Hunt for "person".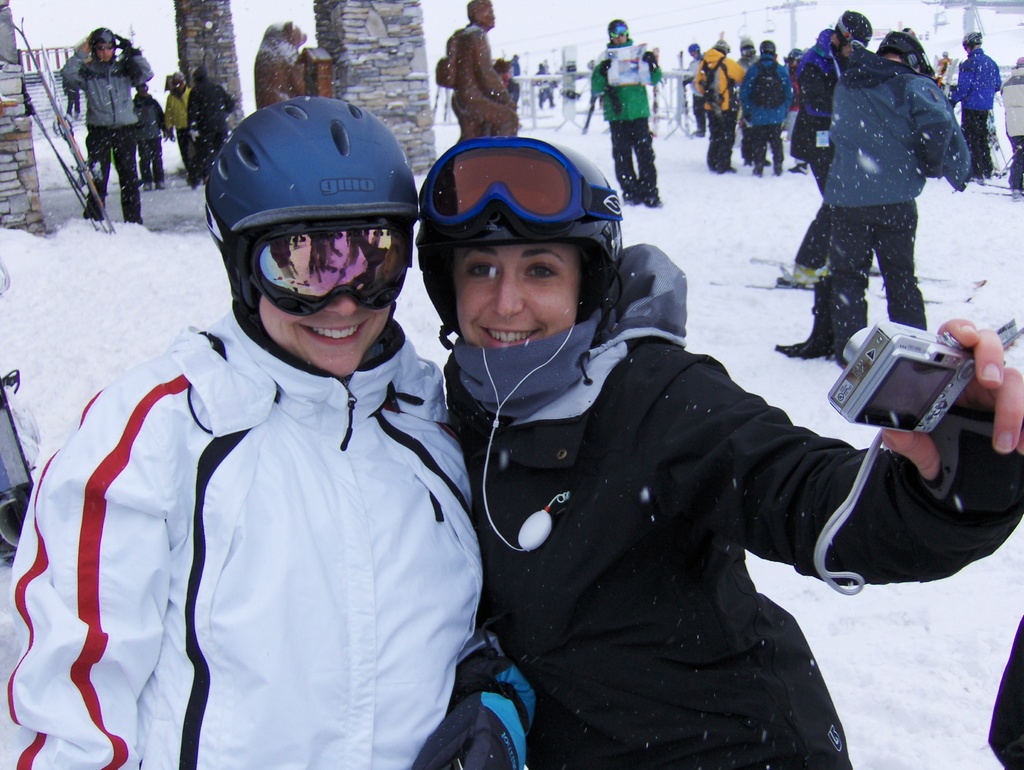
Hunted down at <bbox>826, 32, 975, 362</bbox>.
